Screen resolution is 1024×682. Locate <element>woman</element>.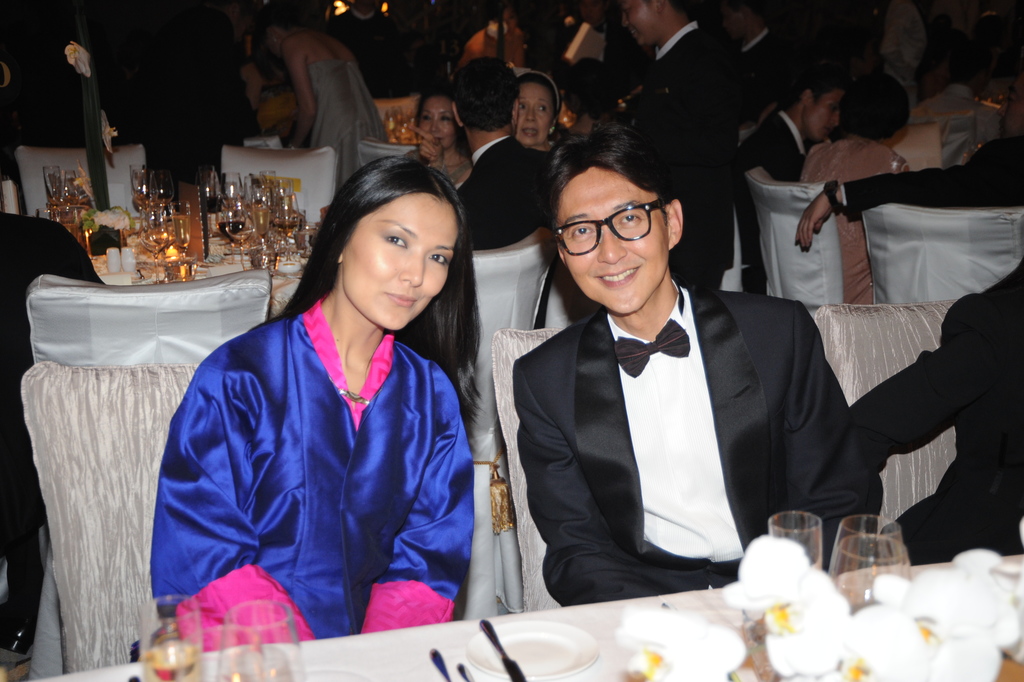
[x1=792, y1=73, x2=920, y2=306].
